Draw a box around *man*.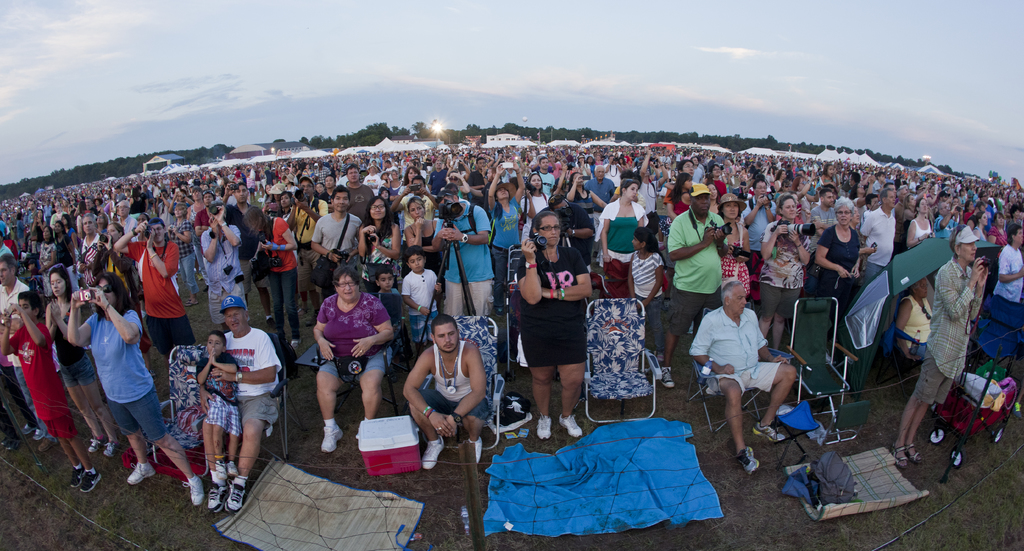
658, 182, 728, 391.
